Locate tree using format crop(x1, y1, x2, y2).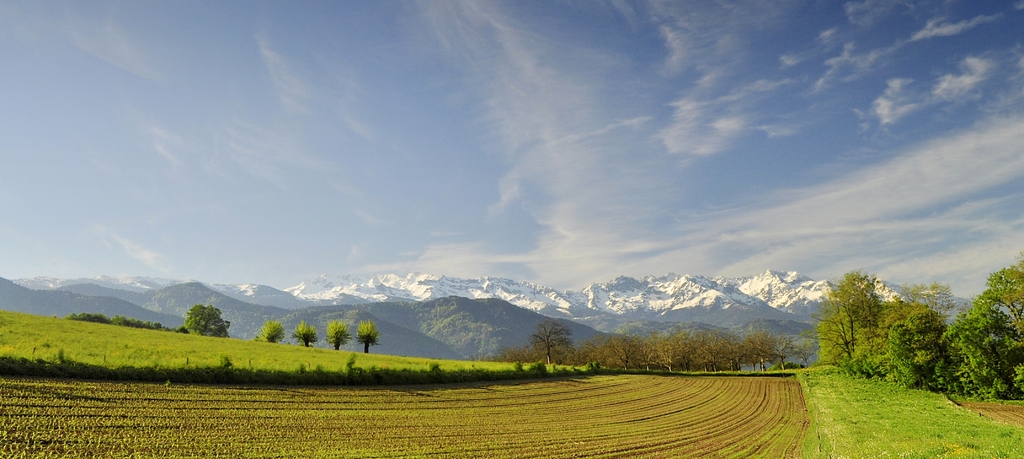
crop(633, 330, 655, 373).
